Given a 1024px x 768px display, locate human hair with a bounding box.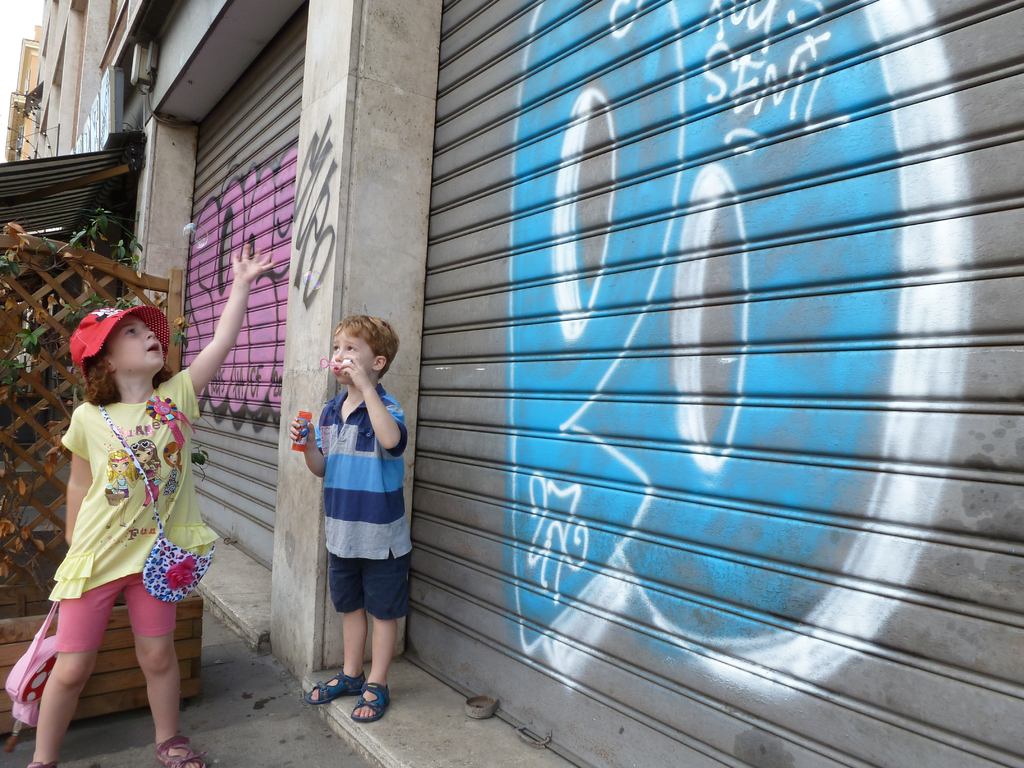
Located: <bbox>328, 317, 394, 372</bbox>.
